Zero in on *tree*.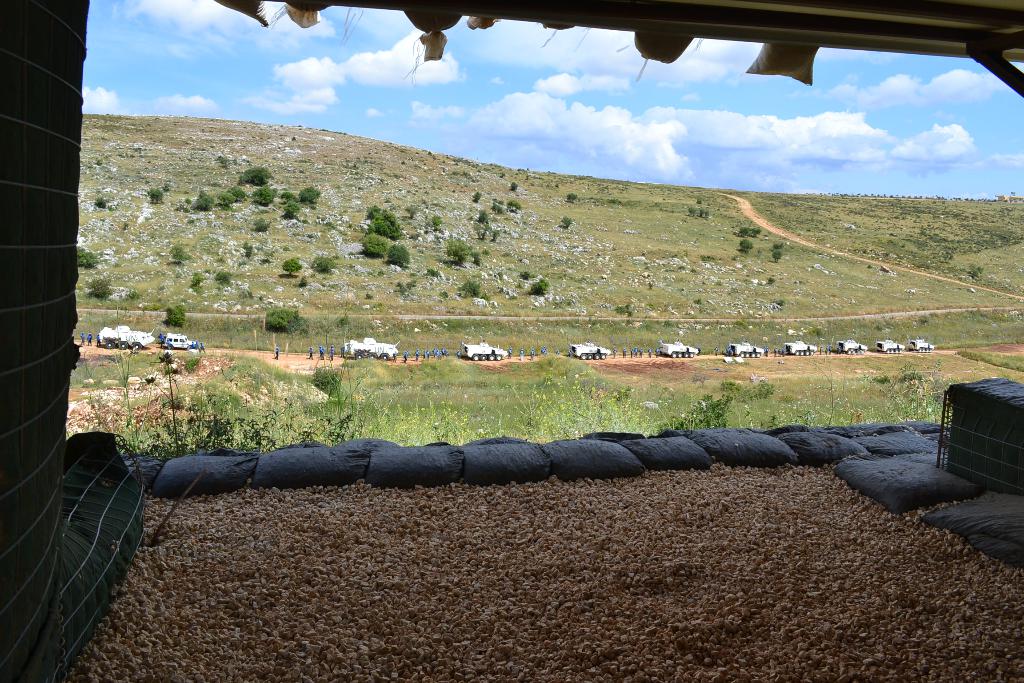
Zeroed in: x1=387, y1=243, x2=411, y2=267.
